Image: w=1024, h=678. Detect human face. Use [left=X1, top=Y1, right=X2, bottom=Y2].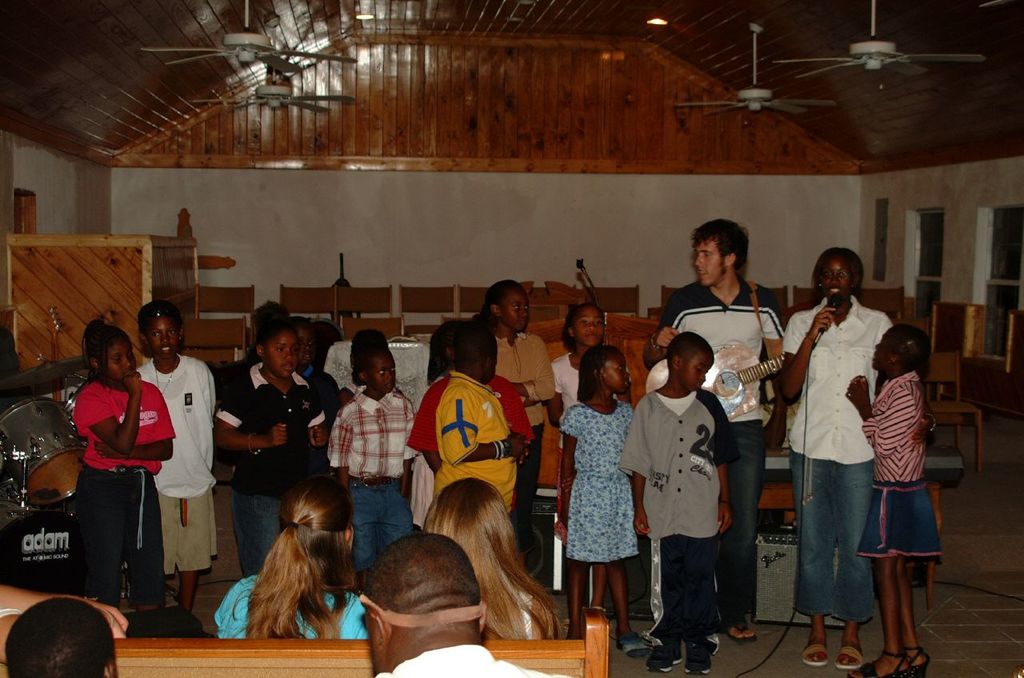
[left=106, top=345, right=135, bottom=380].
